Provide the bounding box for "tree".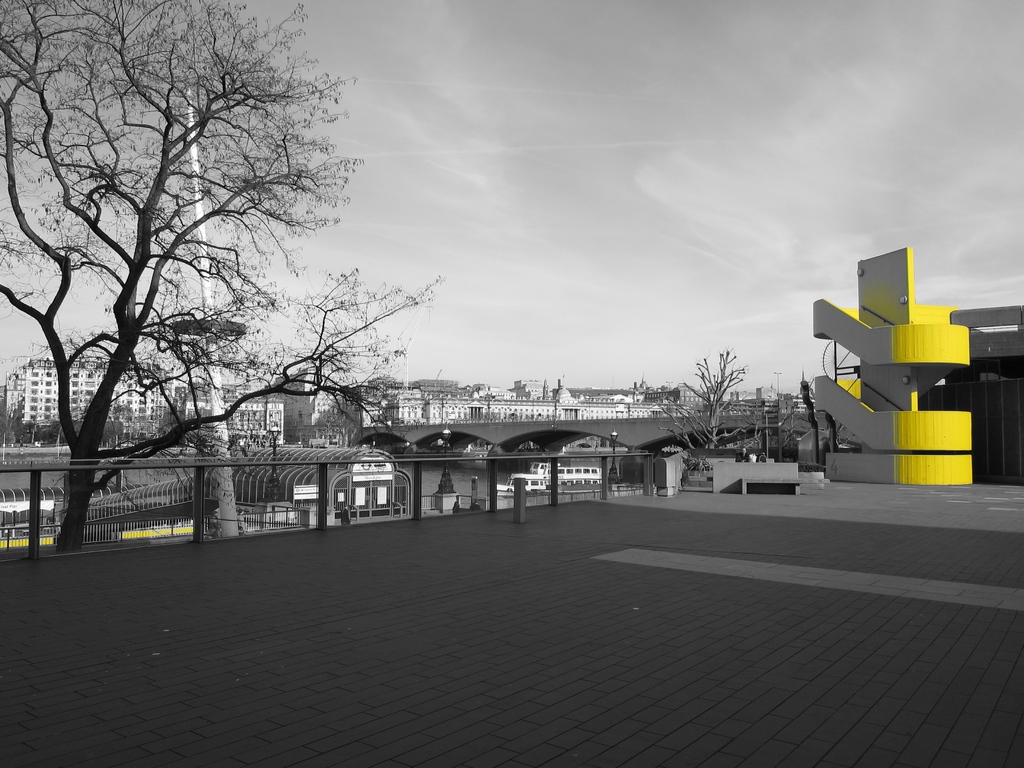
detection(657, 348, 757, 451).
